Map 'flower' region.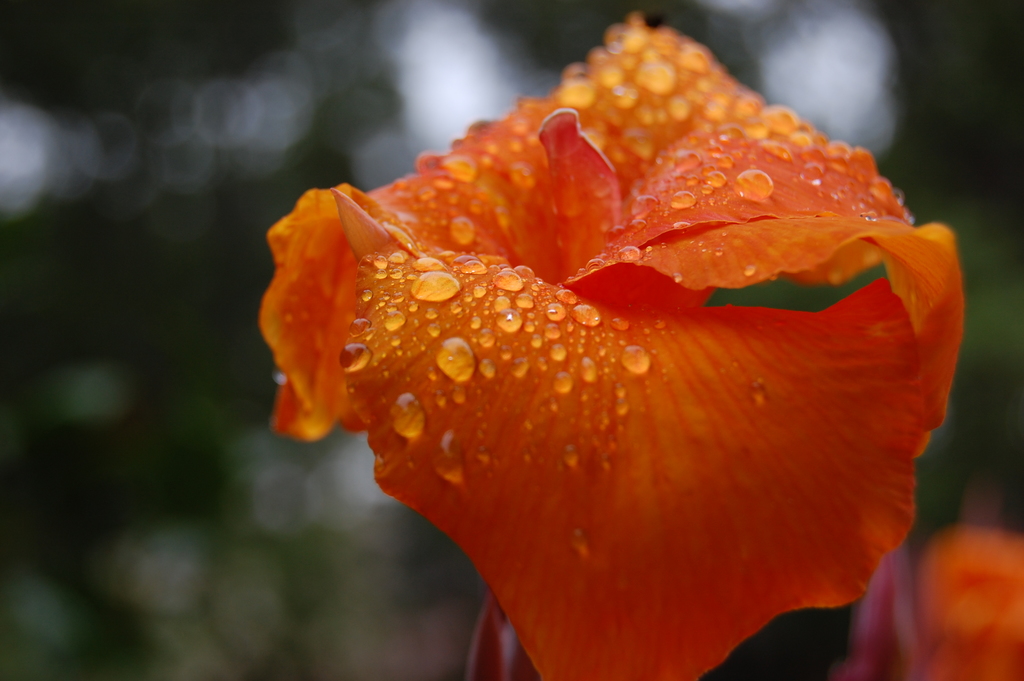
Mapped to select_region(848, 519, 1023, 680).
